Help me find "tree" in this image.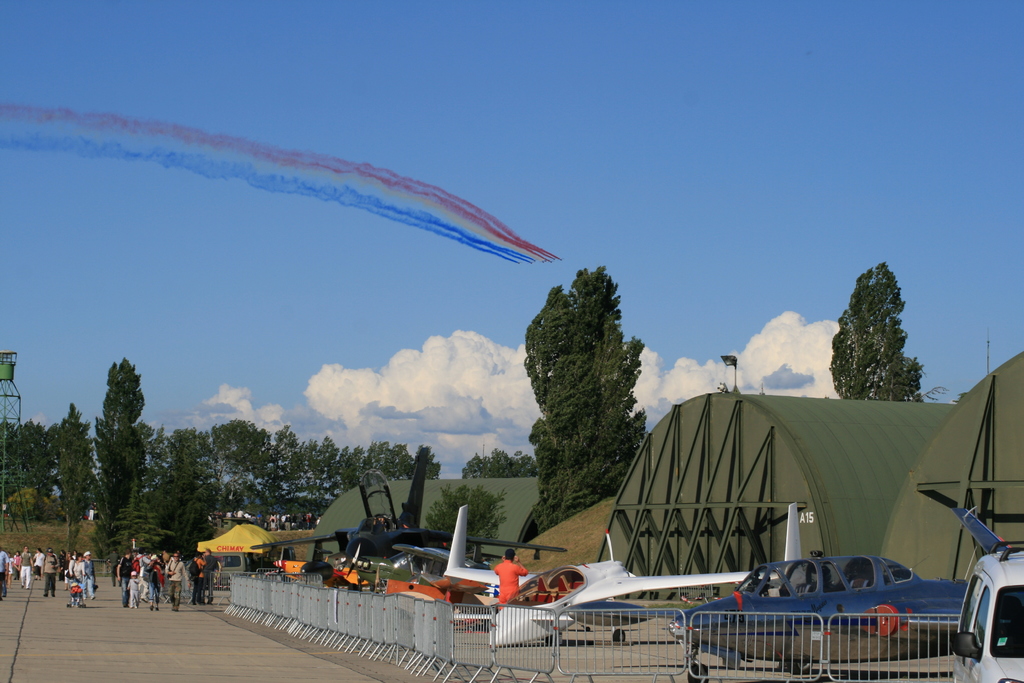
Found it: (459, 446, 539, 480).
